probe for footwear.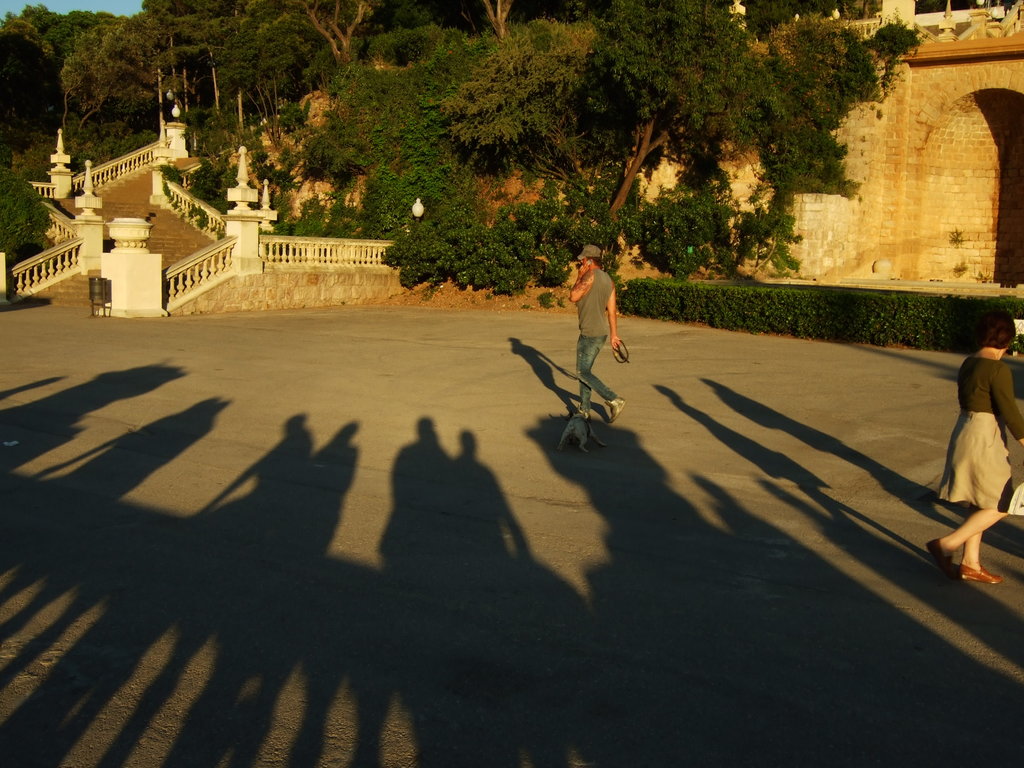
Probe result: {"x1": 953, "y1": 564, "x2": 1009, "y2": 588}.
